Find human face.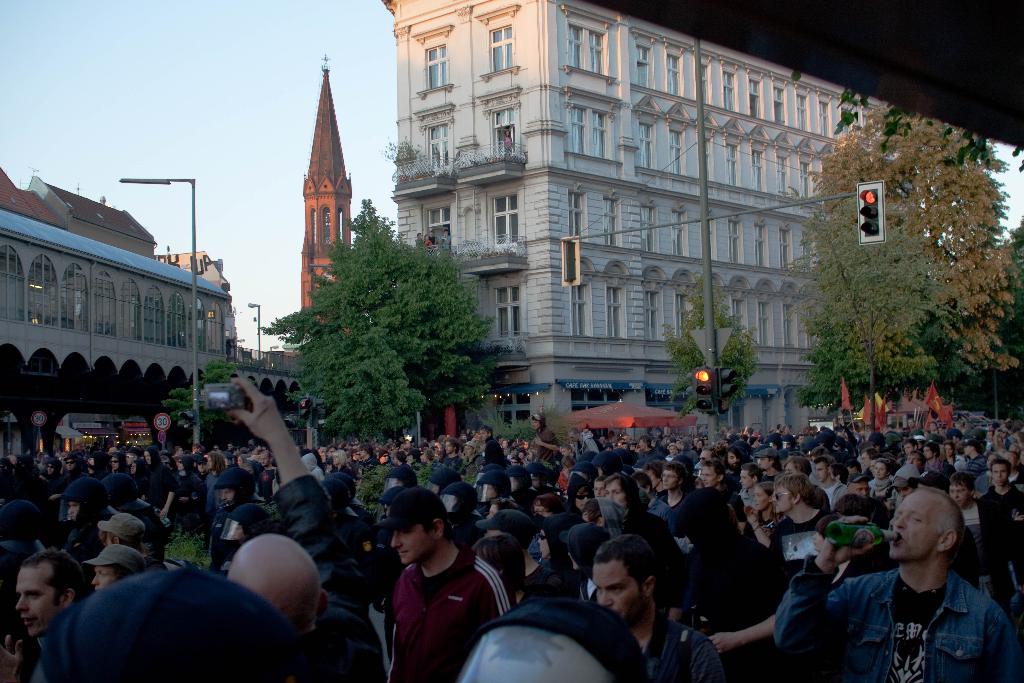
(16,561,61,641).
